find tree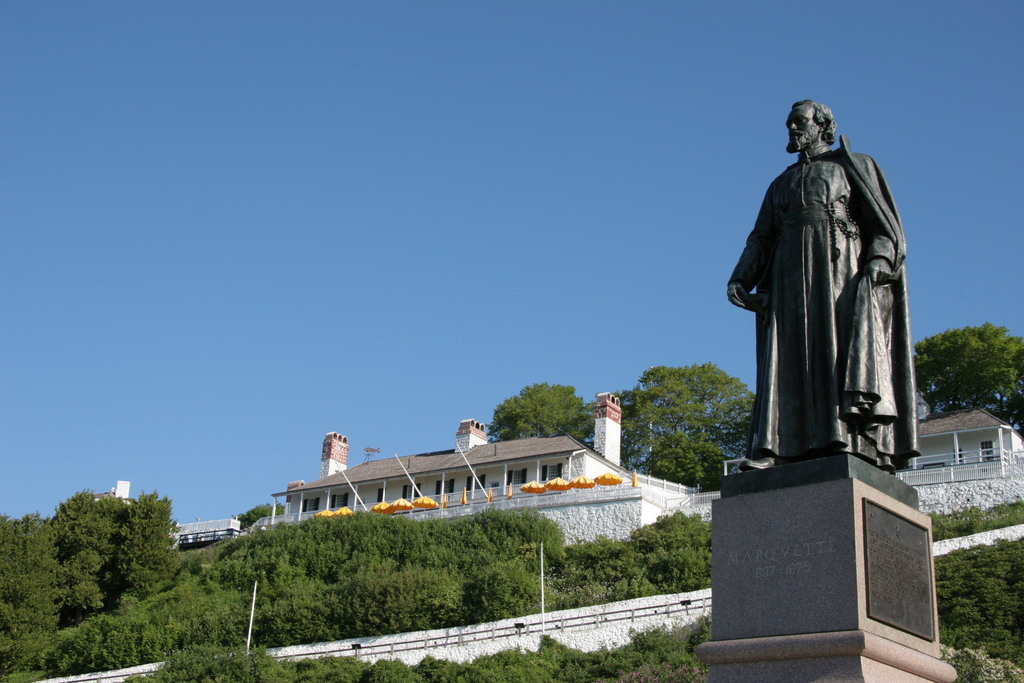
left=938, top=311, right=1017, bottom=427
